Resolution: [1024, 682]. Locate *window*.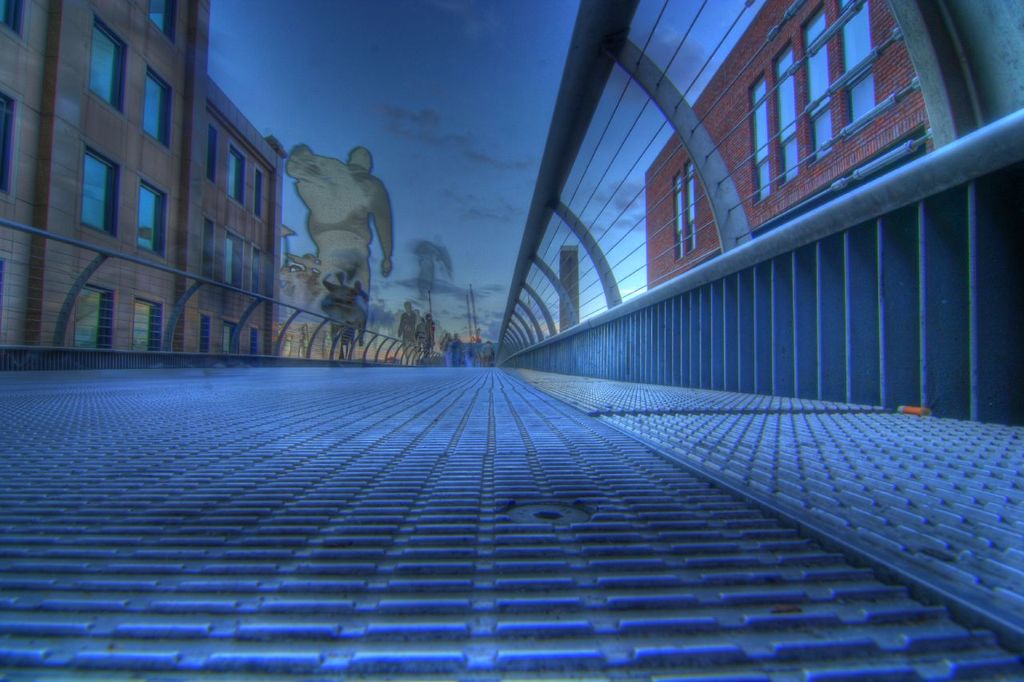
locate(205, 130, 221, 187).
